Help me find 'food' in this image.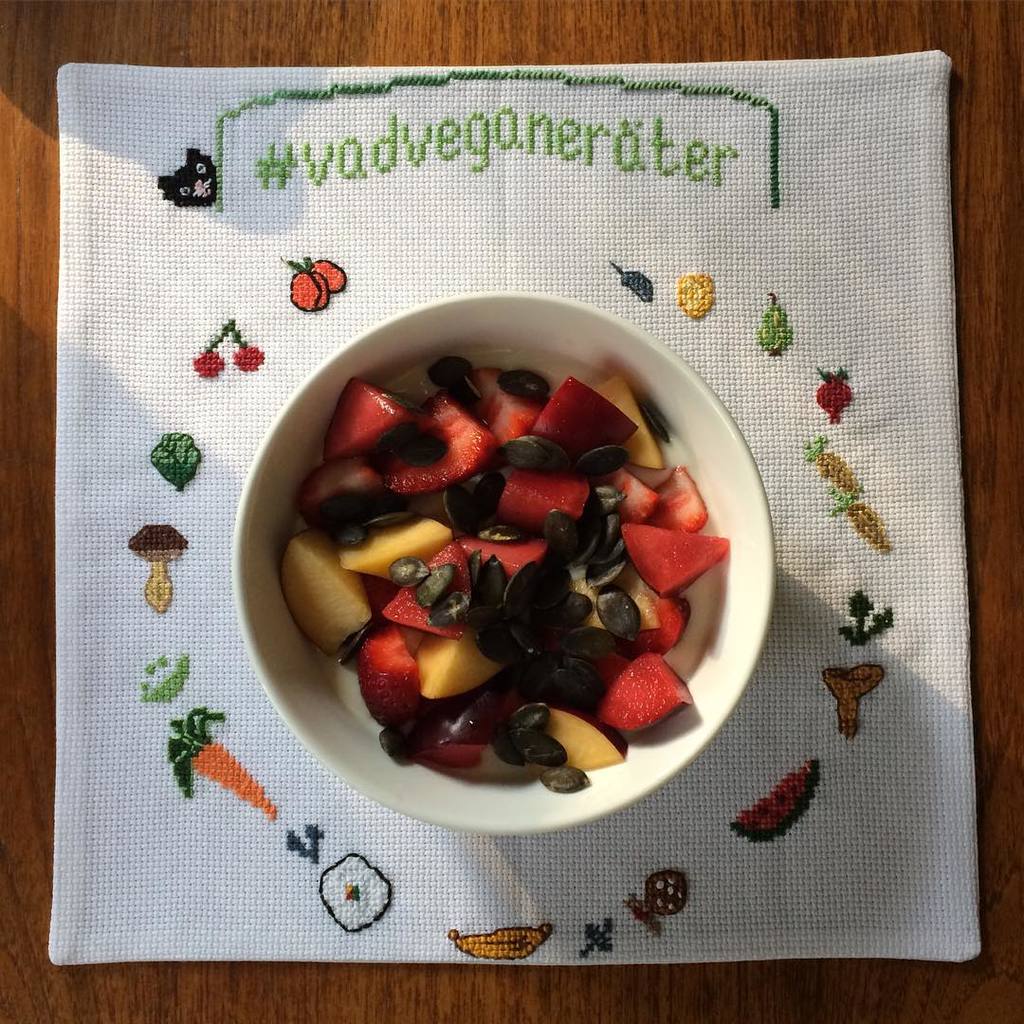
Found it: [811, 367, 851, 427].
